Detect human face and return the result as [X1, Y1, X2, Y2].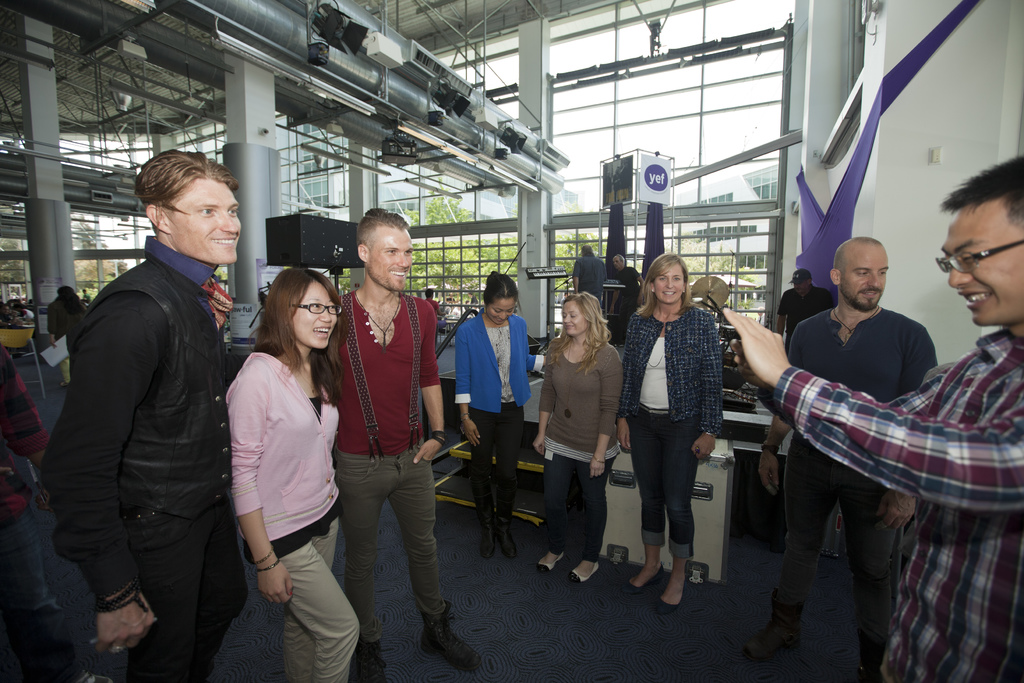
[561, 300, 590, 338].
